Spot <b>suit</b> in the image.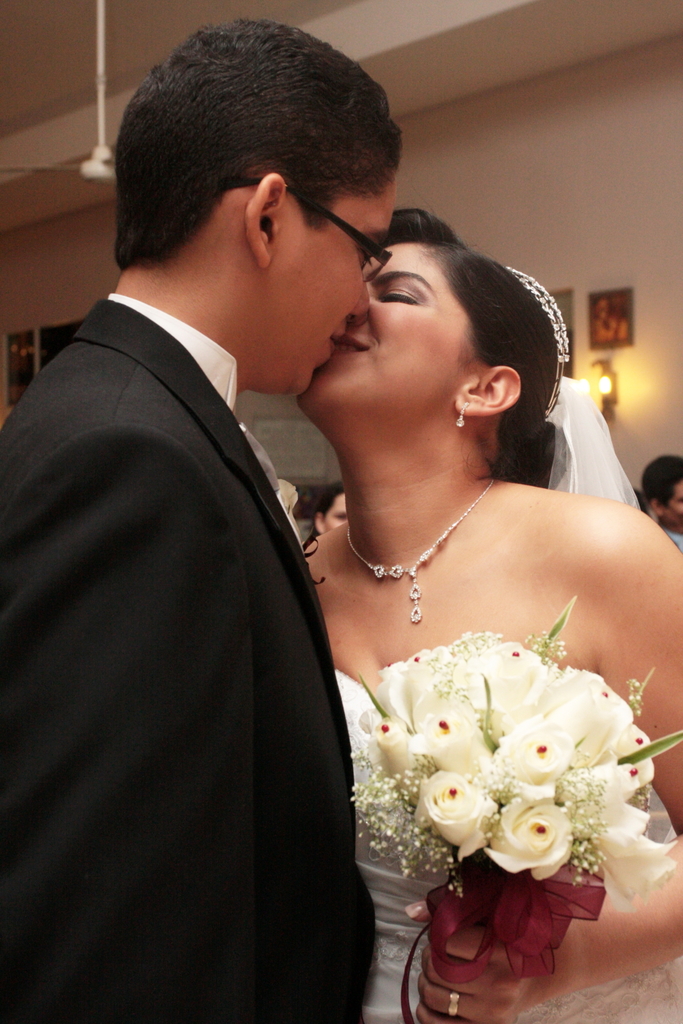
<b>suit</b> found at <box>18,154,370,1023</box>.
